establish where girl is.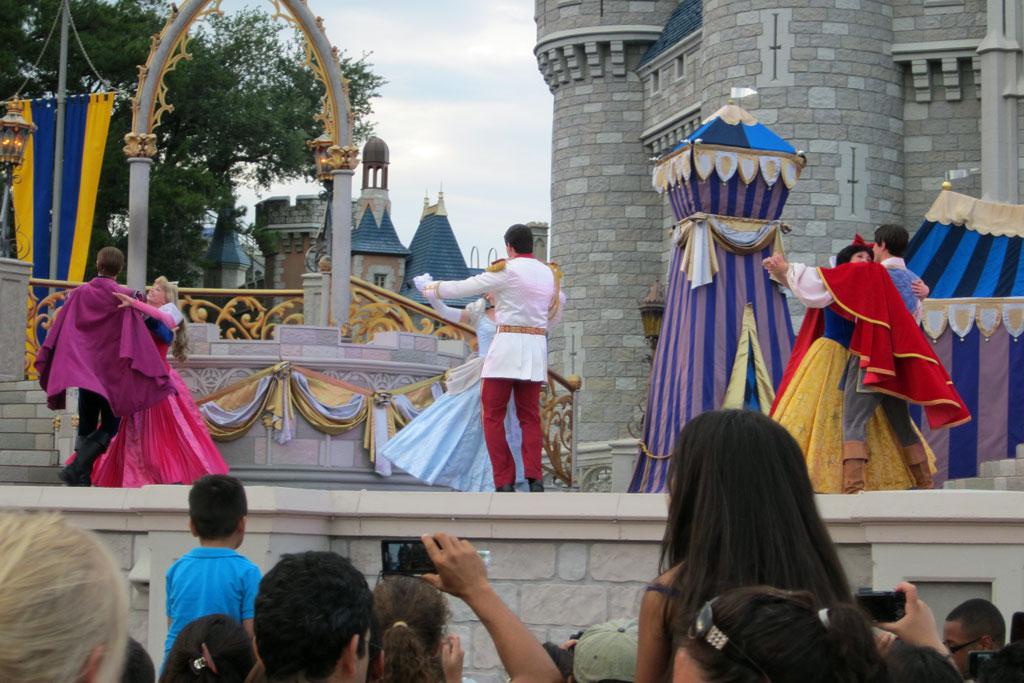
Established at <box>0,516,120,681</box>.
